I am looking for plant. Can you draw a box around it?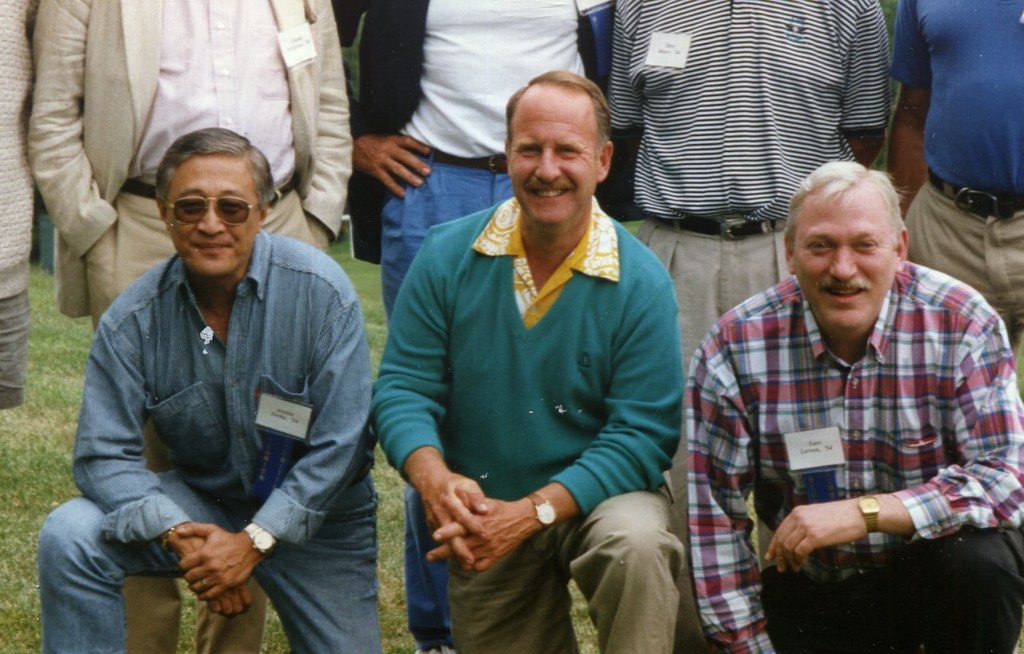
Sure, the bounding box is 174/576/198/650.
